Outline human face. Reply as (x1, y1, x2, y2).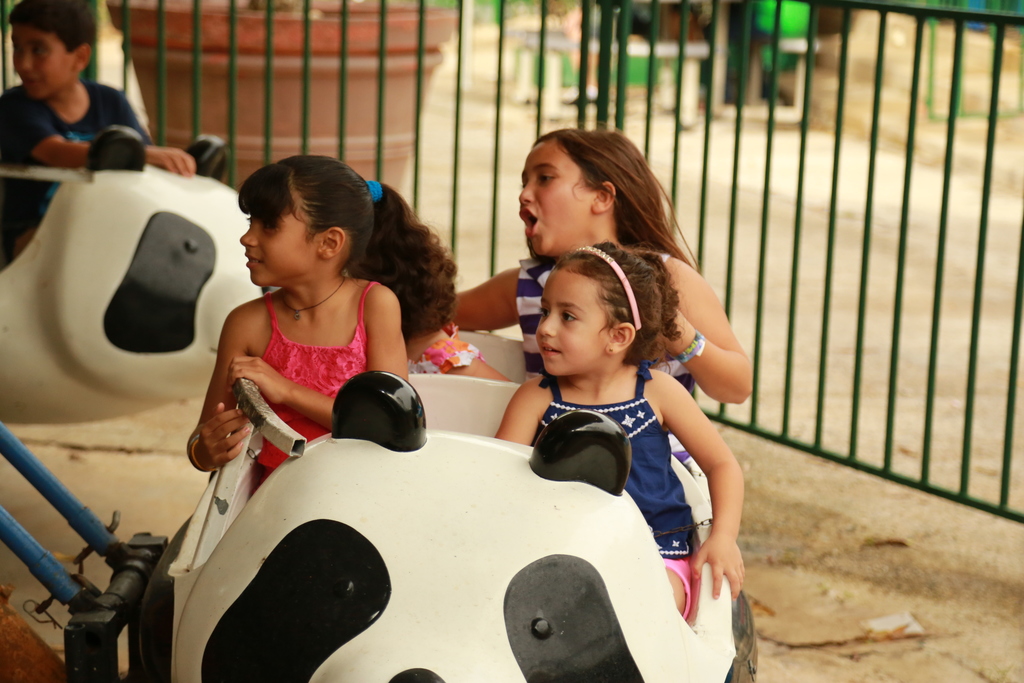
(239, 209, 308, 288).
